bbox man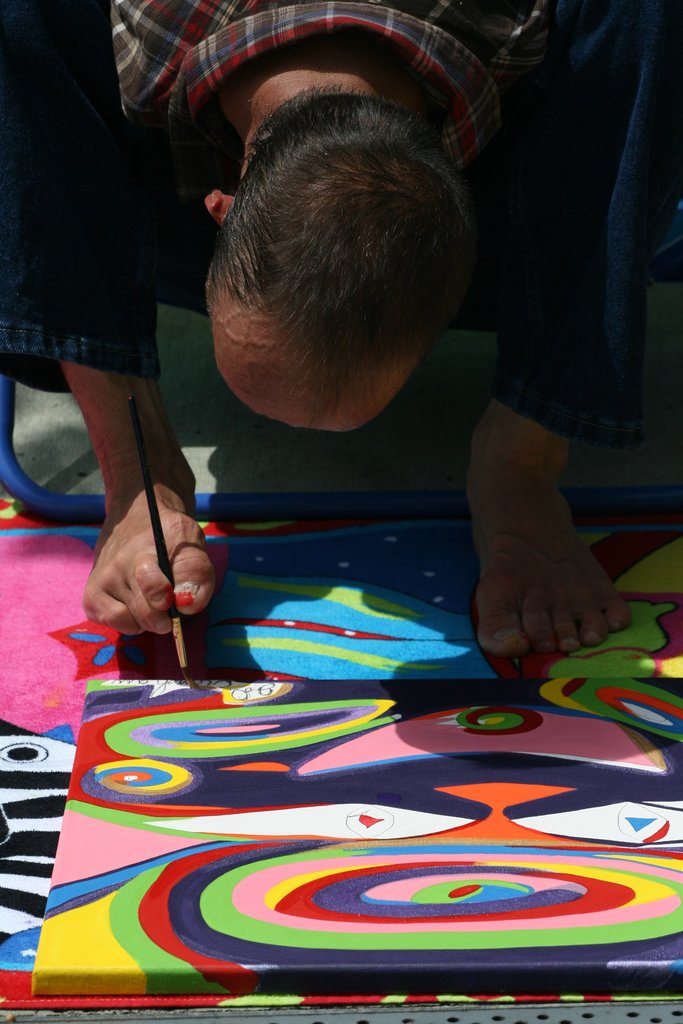
(x1=0, y1=0, x2=645, y2=657)
